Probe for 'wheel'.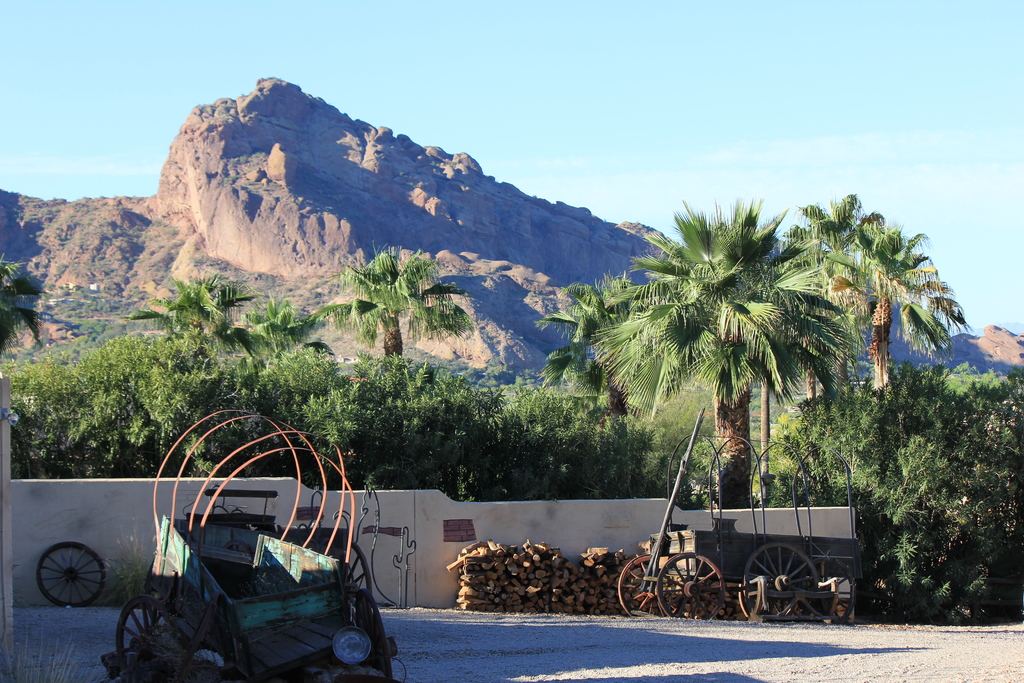
Probe result: bbox=(115, 598, 182, 674).
